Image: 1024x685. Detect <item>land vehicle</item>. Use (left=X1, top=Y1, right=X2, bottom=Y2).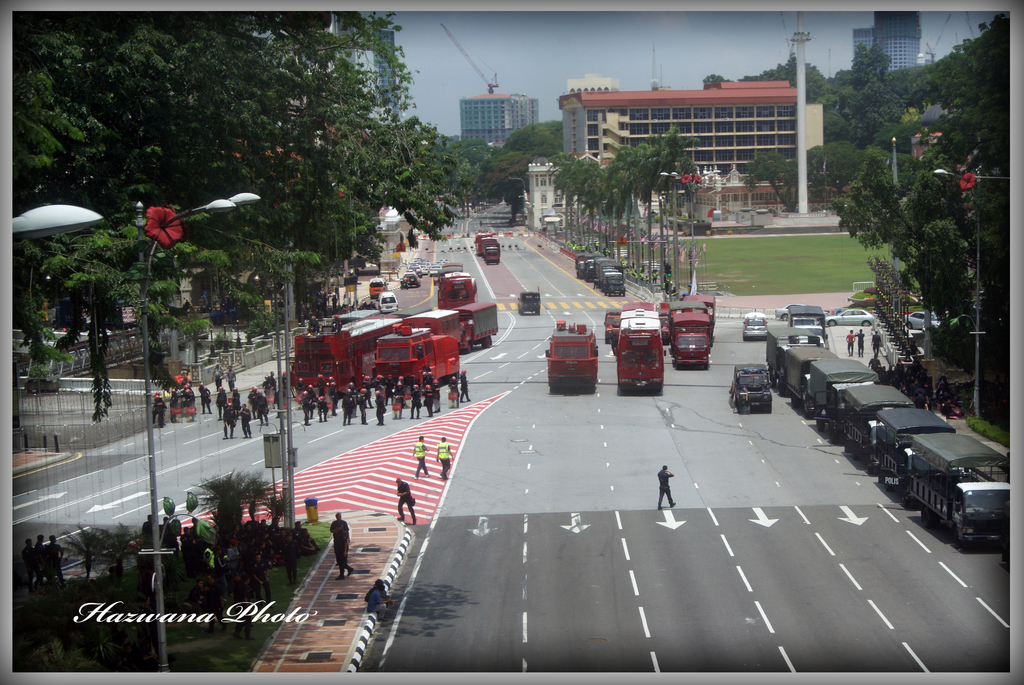
(left=807, top=358, right=882, bottom=445).
